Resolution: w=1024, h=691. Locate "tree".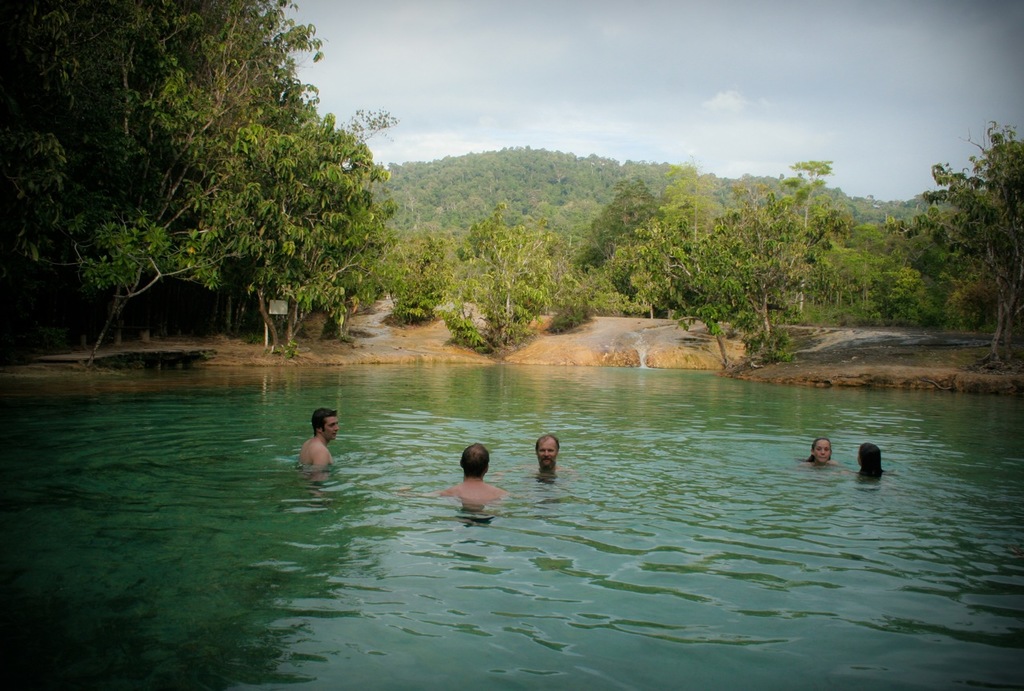
[left=582, top=162, right=673, bottom=271].
